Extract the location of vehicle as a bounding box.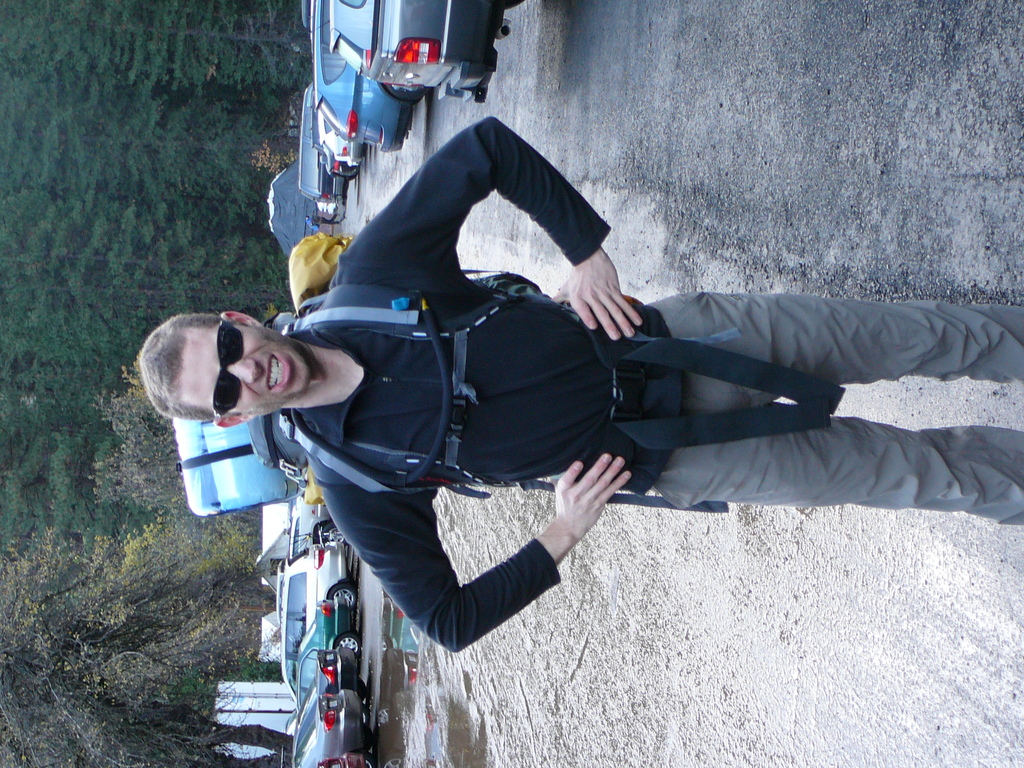
bbox=[290, 487, 347, 556].
